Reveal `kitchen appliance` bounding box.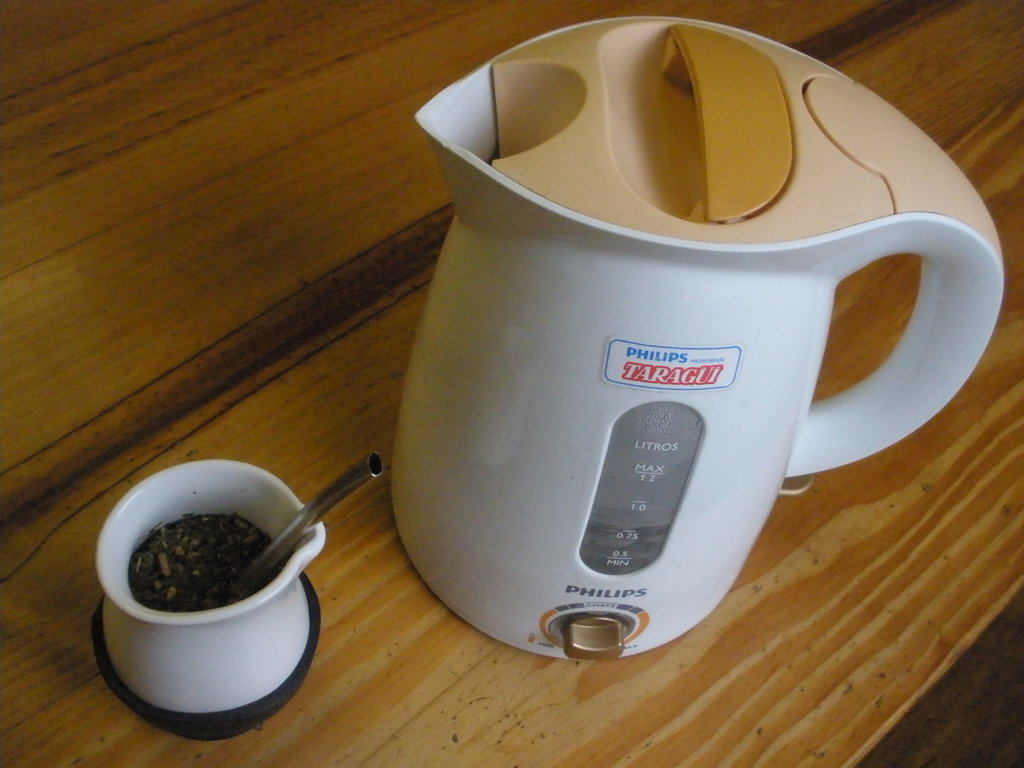
Revealed: (102,458,326,716).
